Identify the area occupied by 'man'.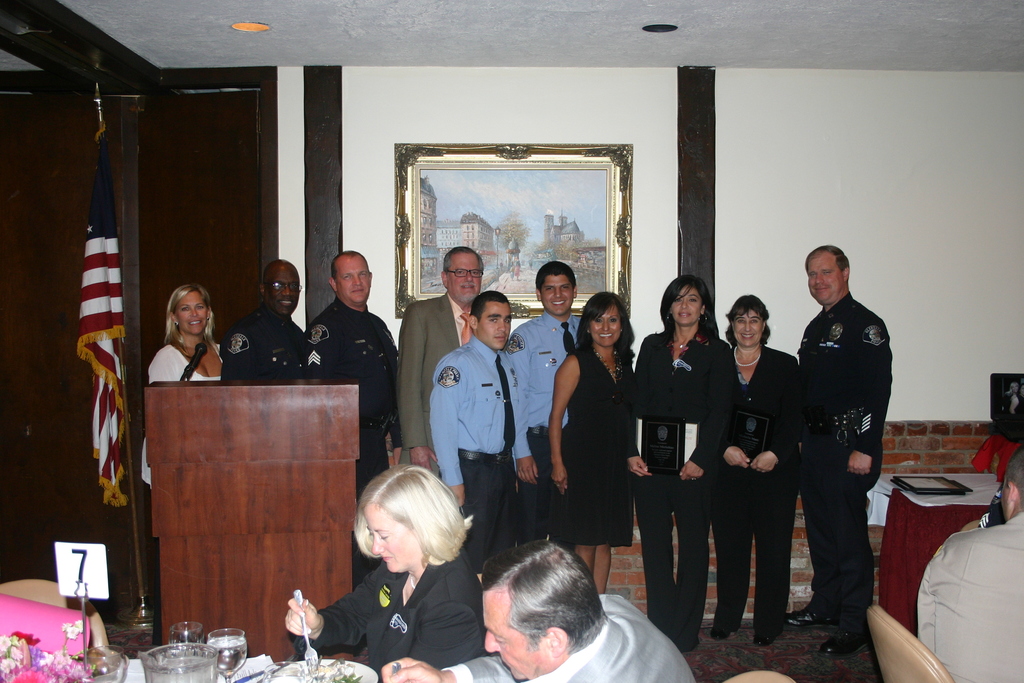
Area: x1=221 y1=260 x2=308 y2=378.
